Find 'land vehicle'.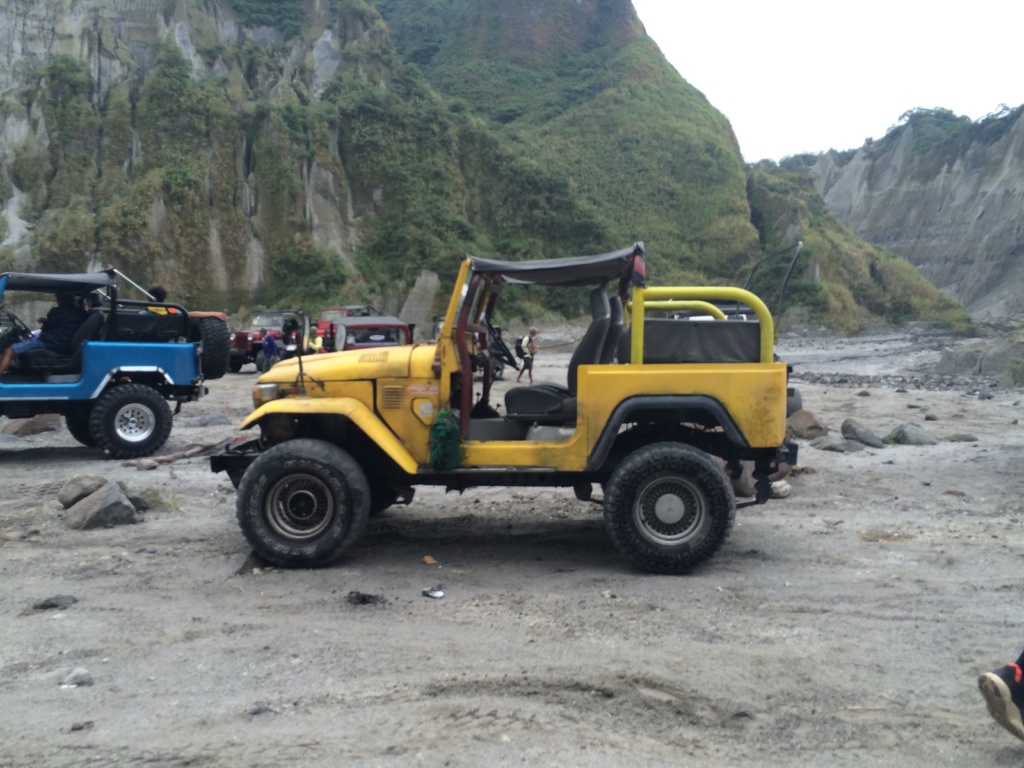
rect(227, 318, 324, 369).
